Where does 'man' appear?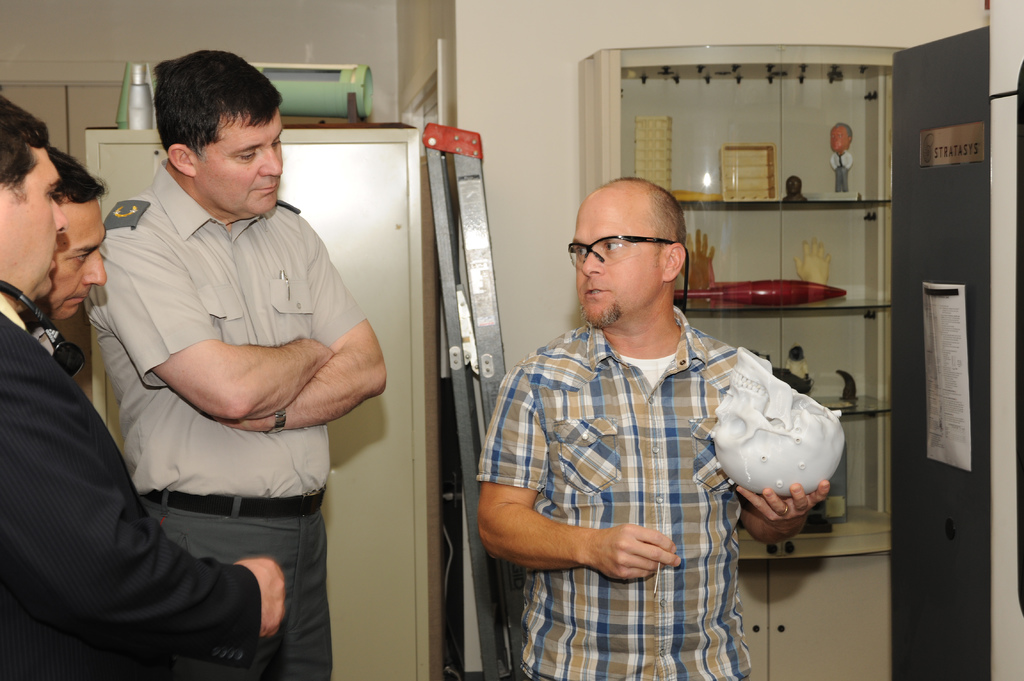
Appears at bbox(0, 93, 288, 680).
